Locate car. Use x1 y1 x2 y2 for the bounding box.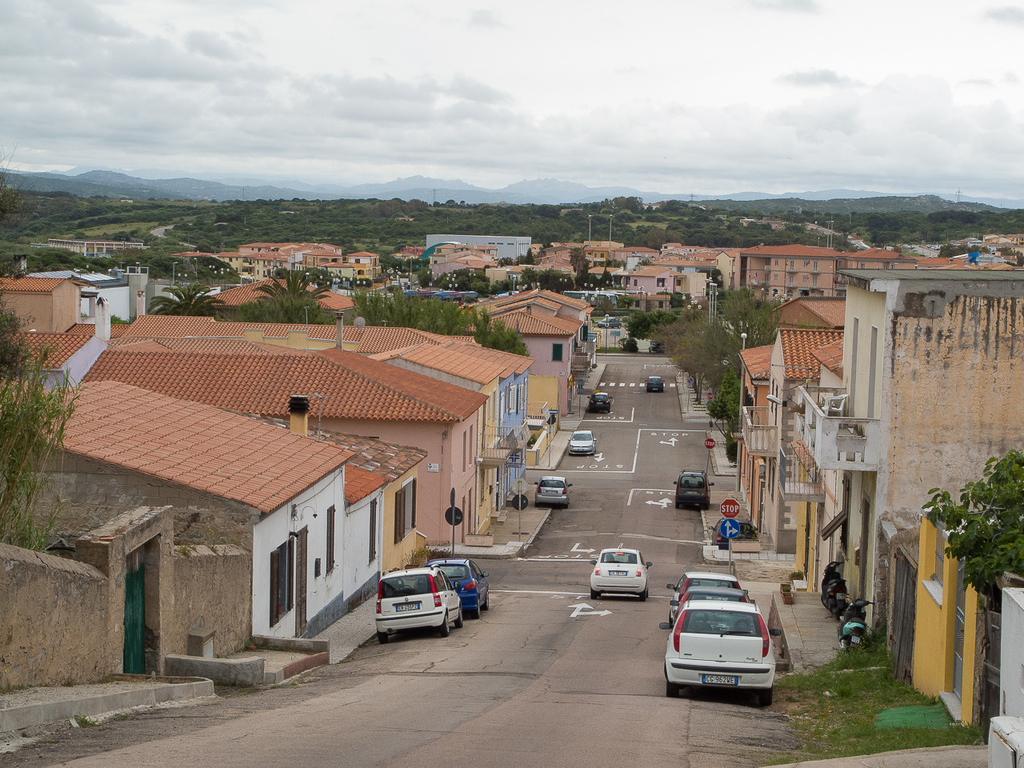
646 376 666 393.
